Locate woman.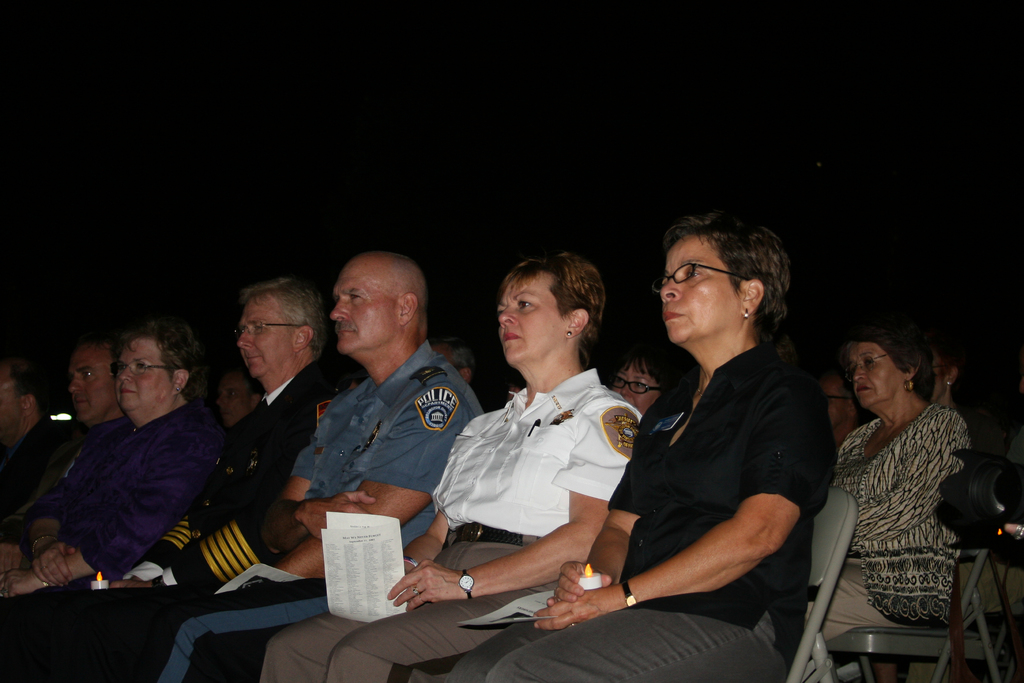
Bounding box: 806/302/982/682.
